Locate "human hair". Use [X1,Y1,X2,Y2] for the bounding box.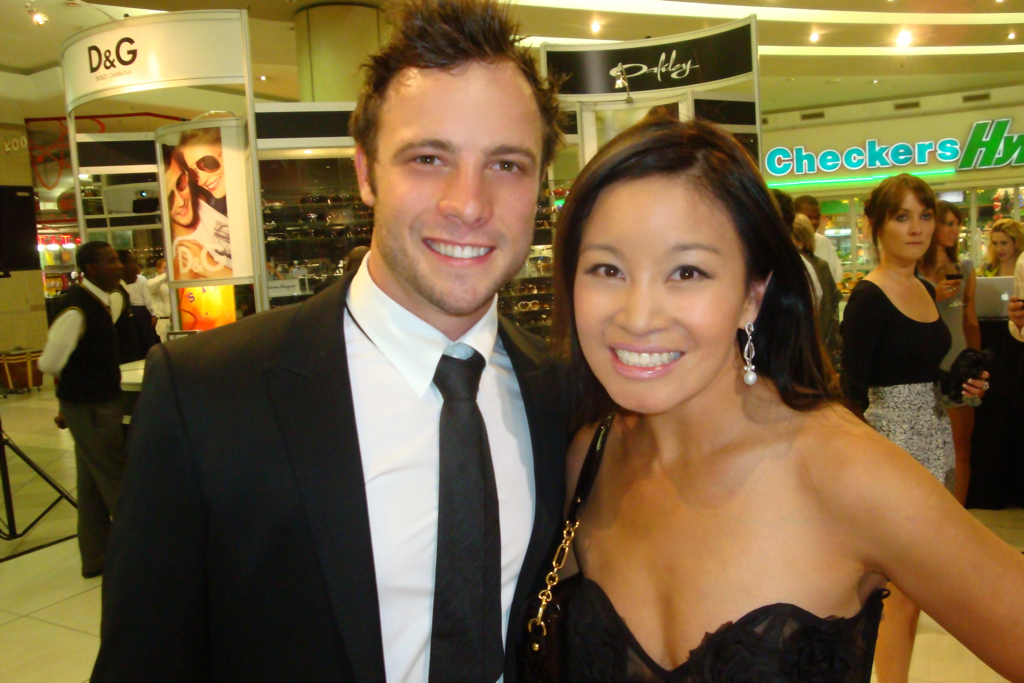
[770,187,795,233].
